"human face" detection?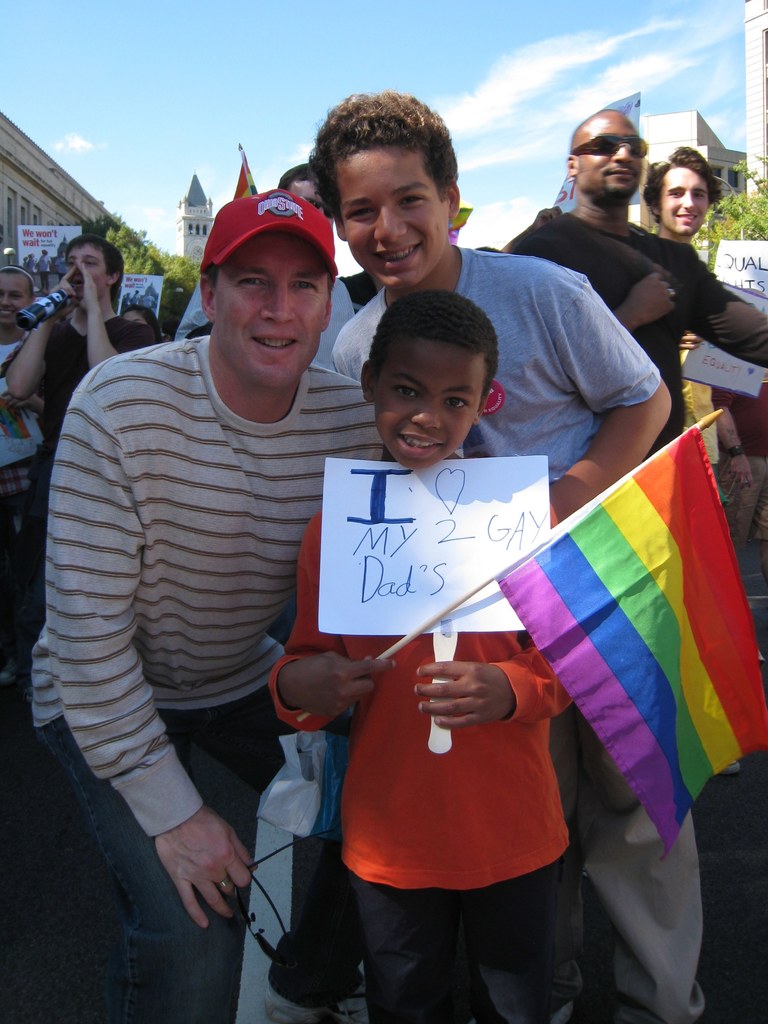
rect(209, 235, 331, 385)
